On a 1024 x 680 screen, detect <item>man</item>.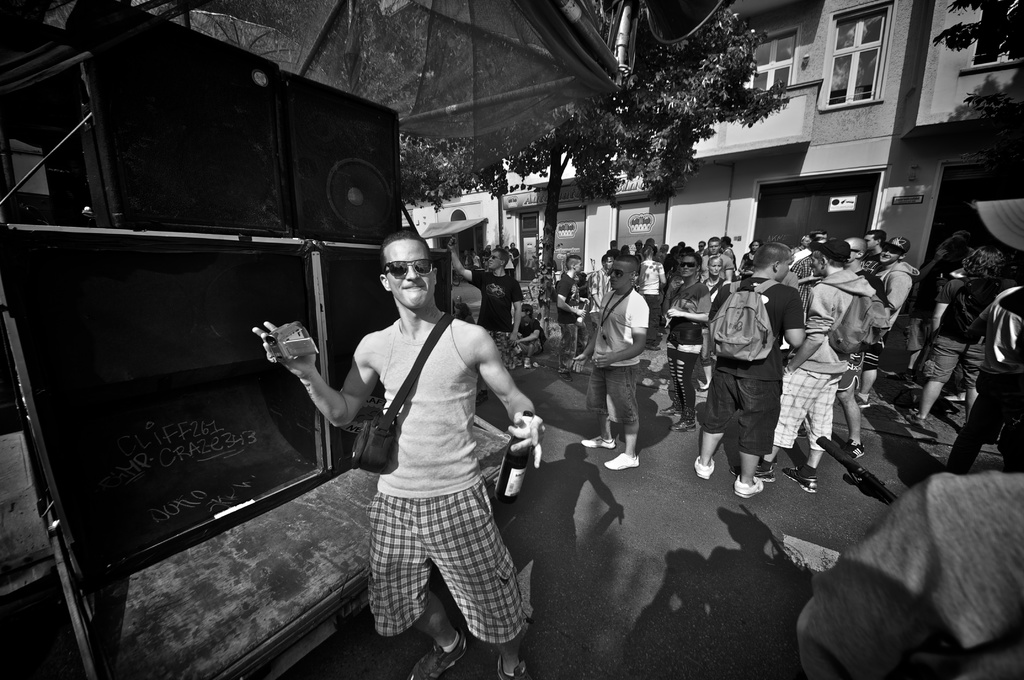
565:259:653:471.
